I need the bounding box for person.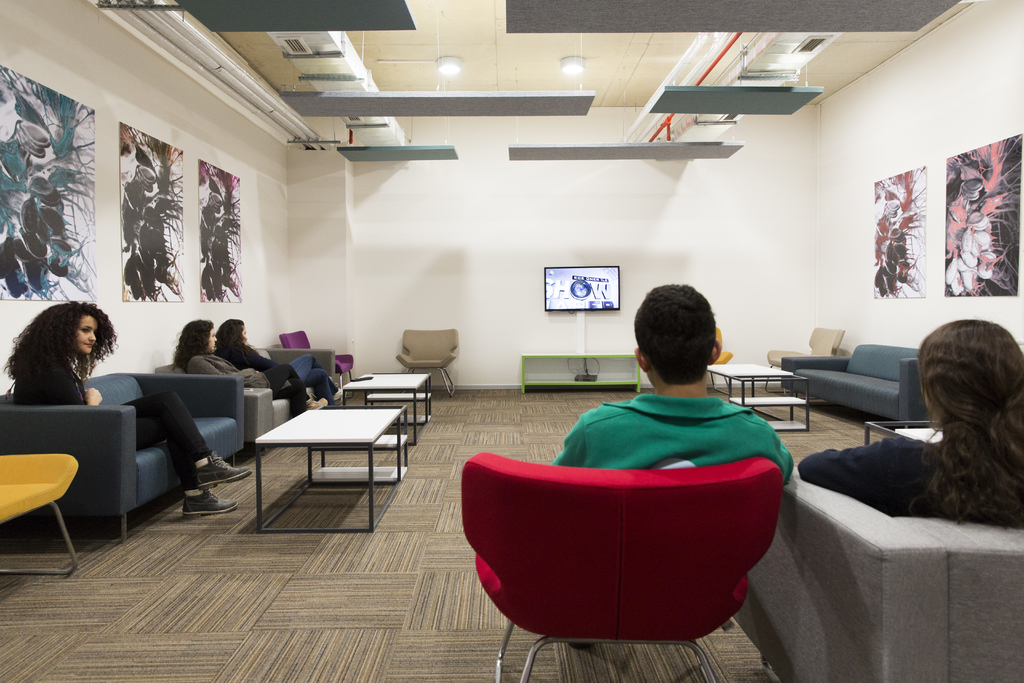
Here it is: [801, 320, 1023, 530].
